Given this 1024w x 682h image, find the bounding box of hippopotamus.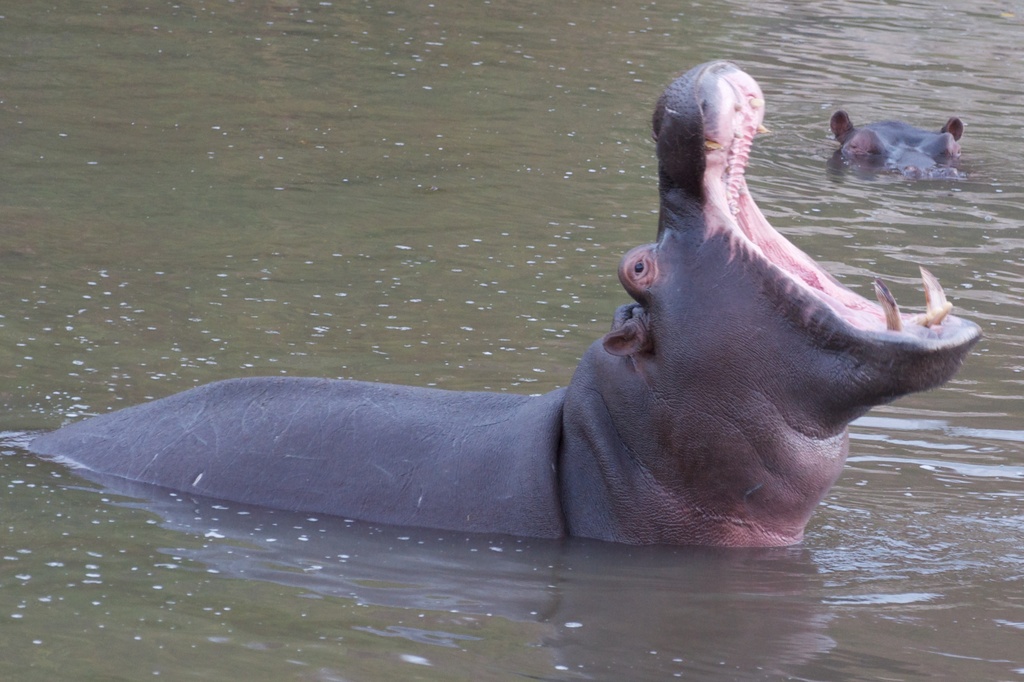
(26,59,981,551).
